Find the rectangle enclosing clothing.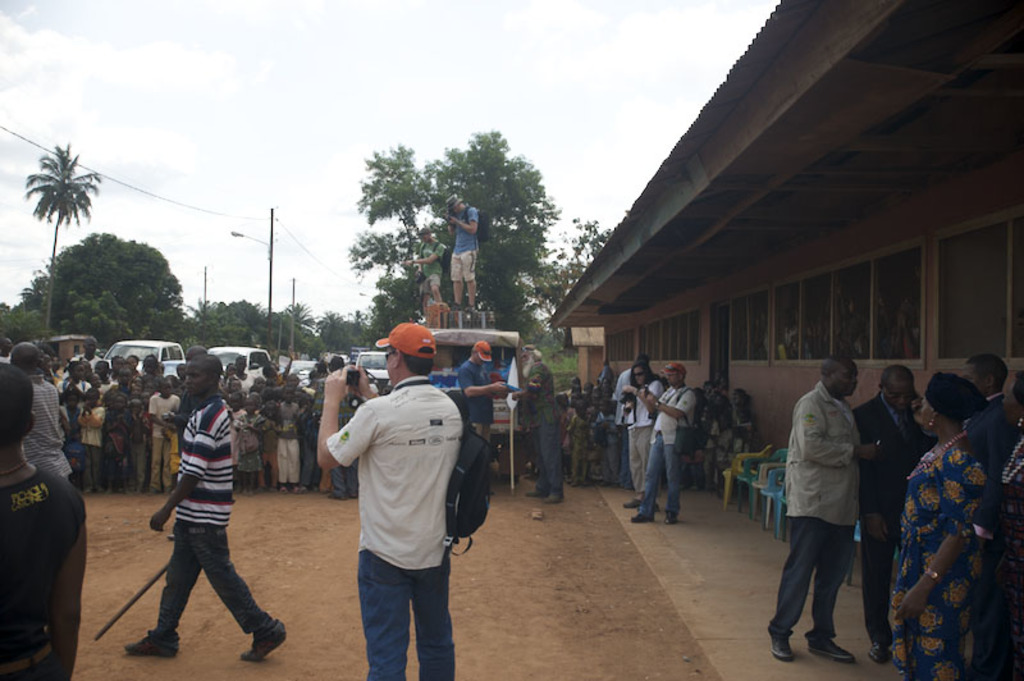
box(269, 394, 314, 486).
